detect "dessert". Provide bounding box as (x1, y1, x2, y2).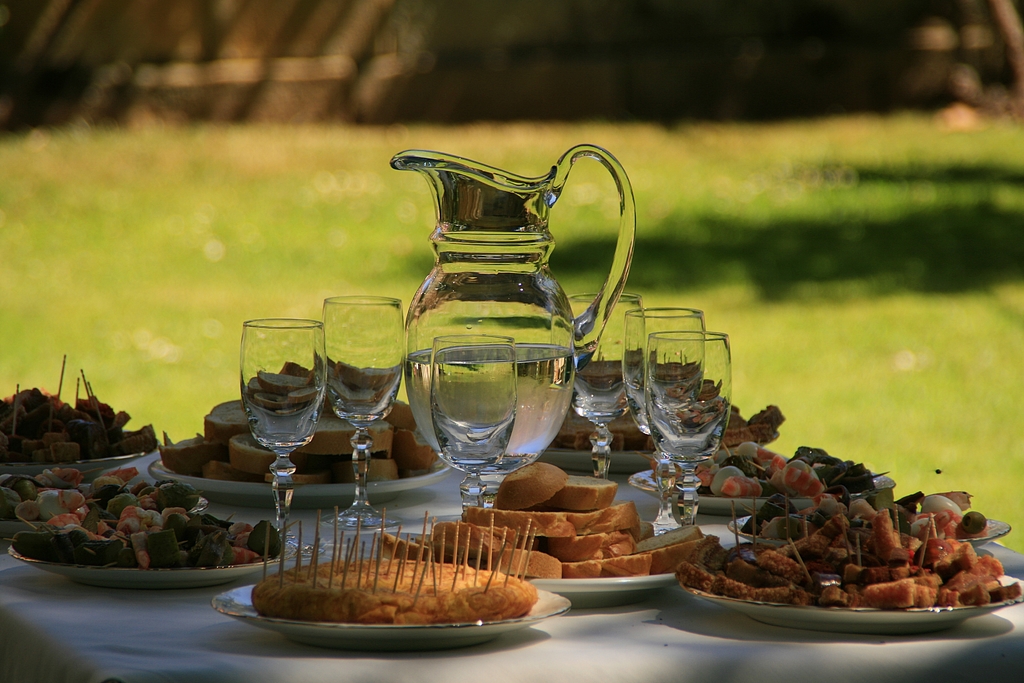
(472, 506, 645, 532).
